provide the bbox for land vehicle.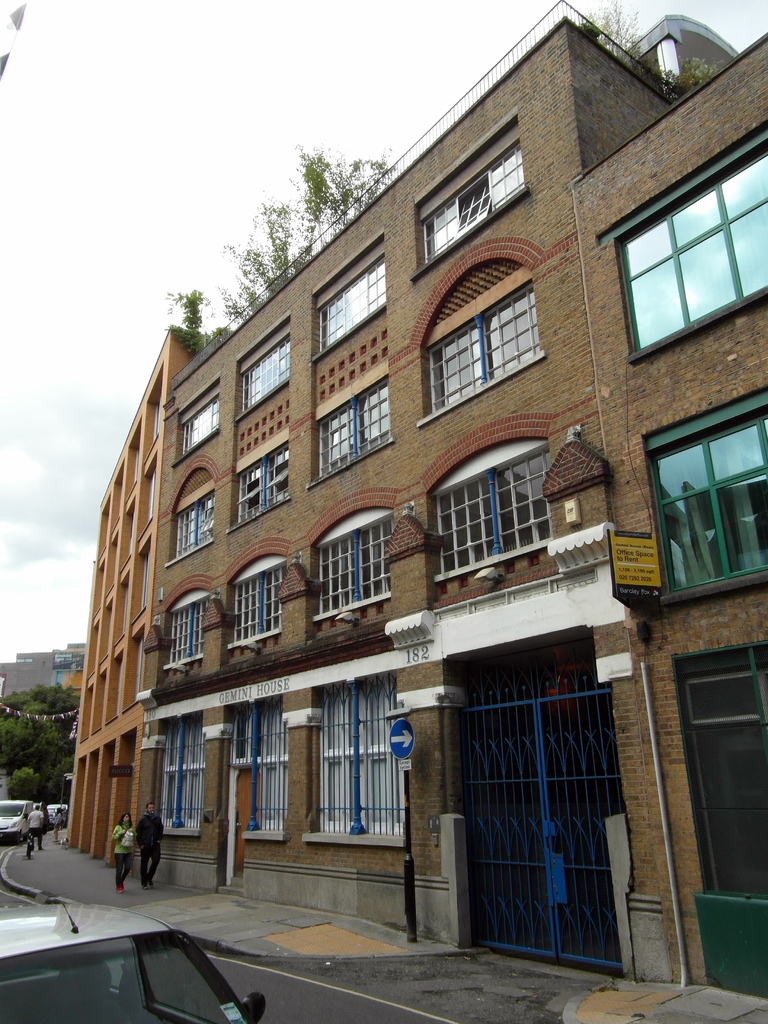
box=[20, 915, 278, 1023].
